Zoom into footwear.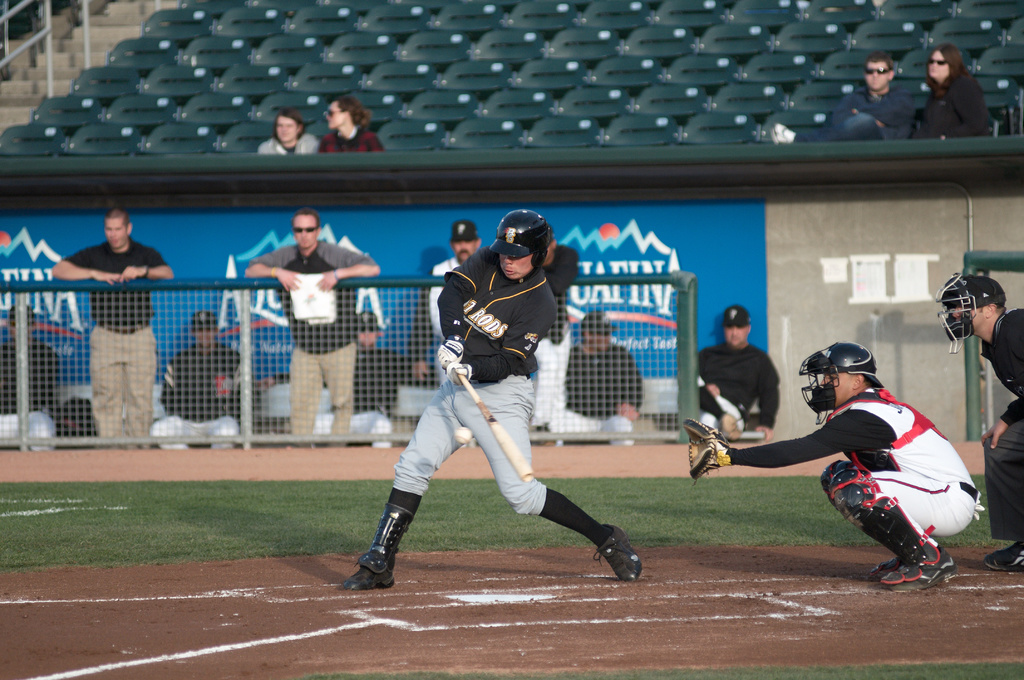
Zoom target: [left=872, top=553, right=909, bottom=578].
